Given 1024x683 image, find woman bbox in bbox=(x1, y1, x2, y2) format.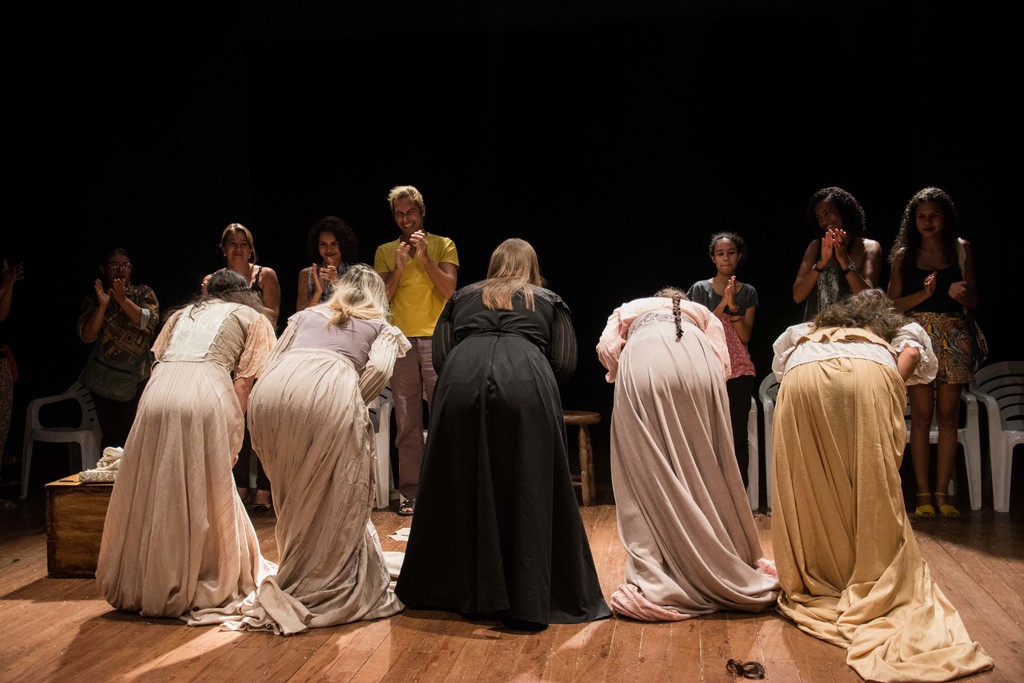
bbox=(204, 221, 271, 510).
